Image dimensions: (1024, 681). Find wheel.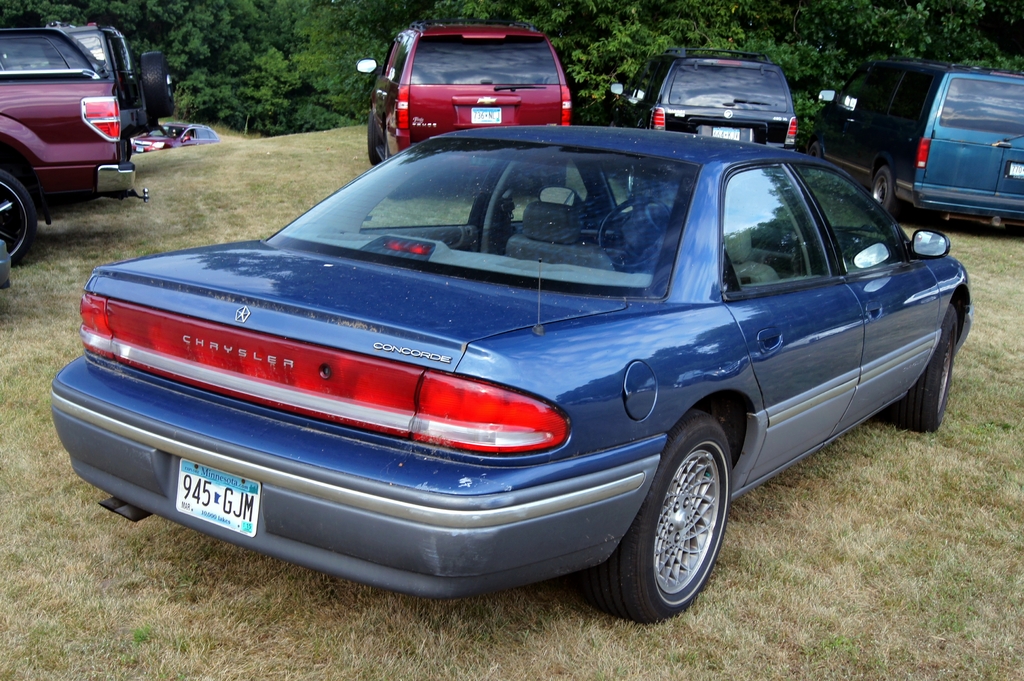
detection(140, 52, 177, 118).
